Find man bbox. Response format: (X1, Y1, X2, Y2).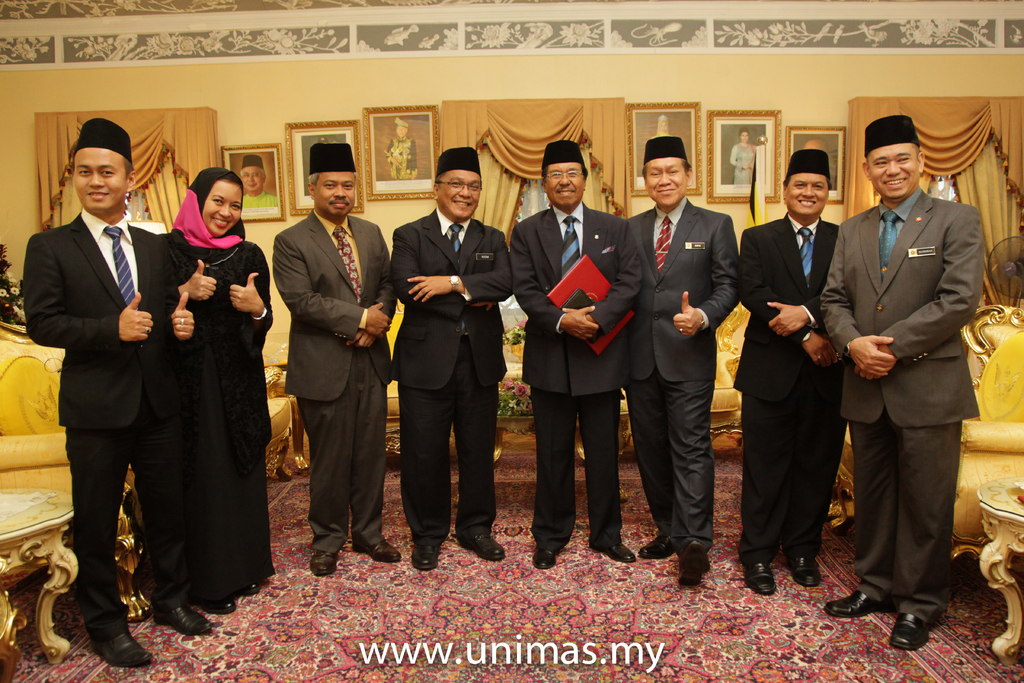
(617, 136, 743, 586).
